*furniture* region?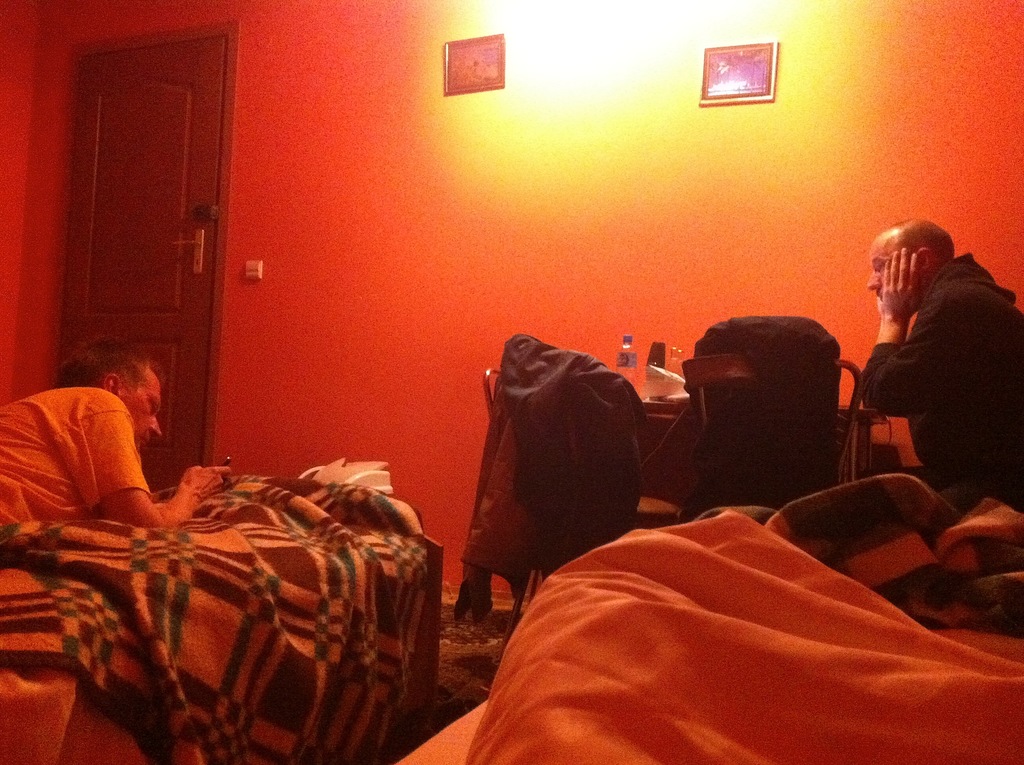
left=643, top=405, right=894, bottom=519
